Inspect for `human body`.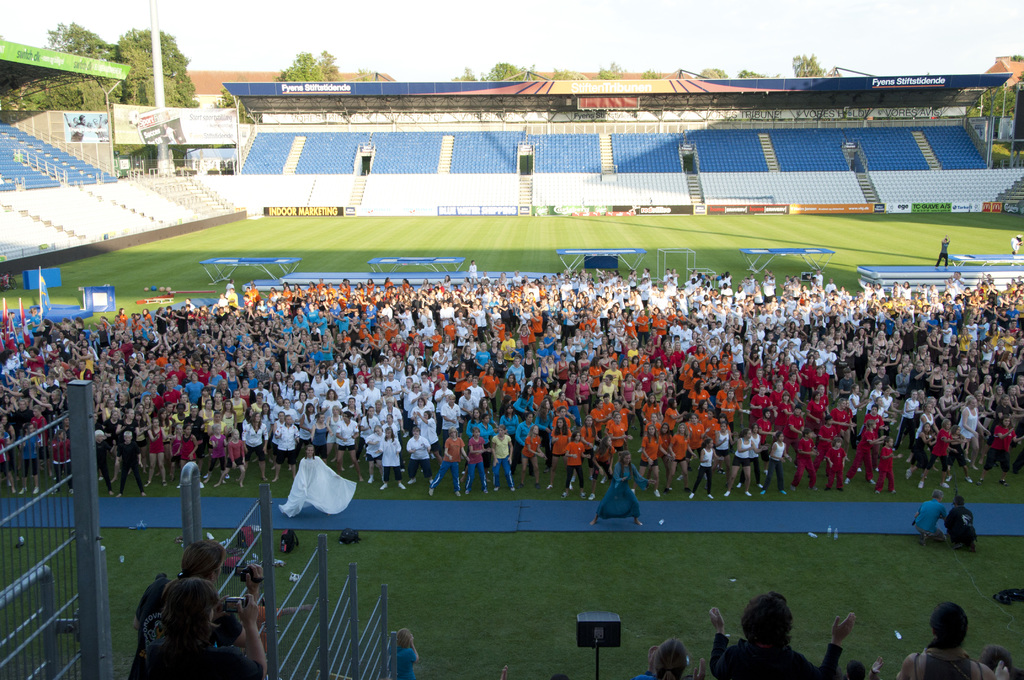
Inspection: 223:343:236:352.
